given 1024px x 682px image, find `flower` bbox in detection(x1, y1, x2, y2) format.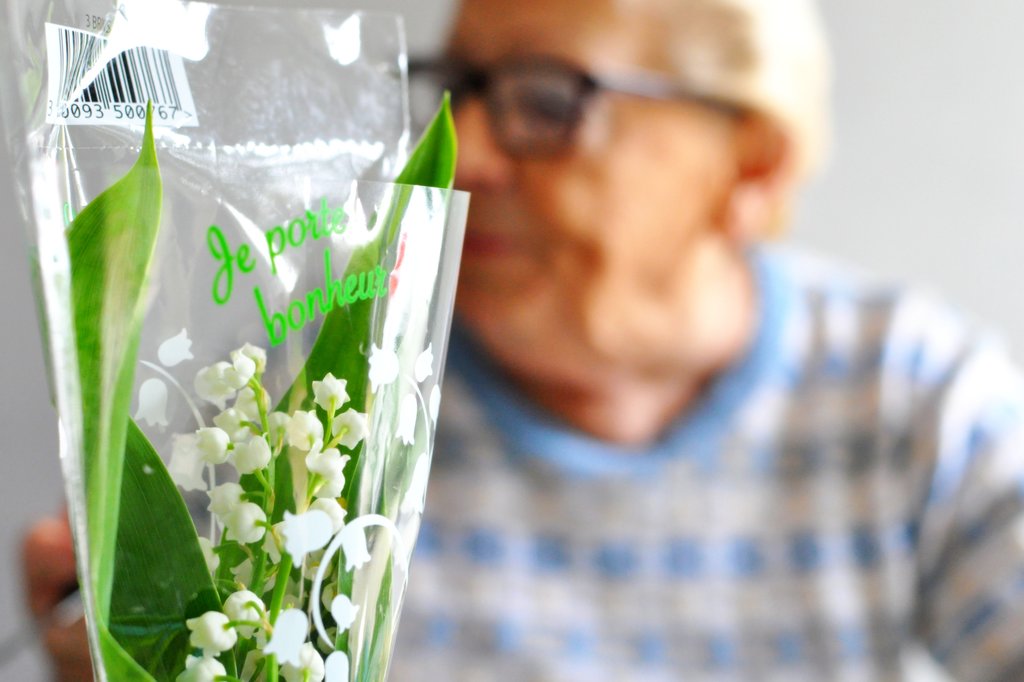
detection(154, 324, 196, 369).
